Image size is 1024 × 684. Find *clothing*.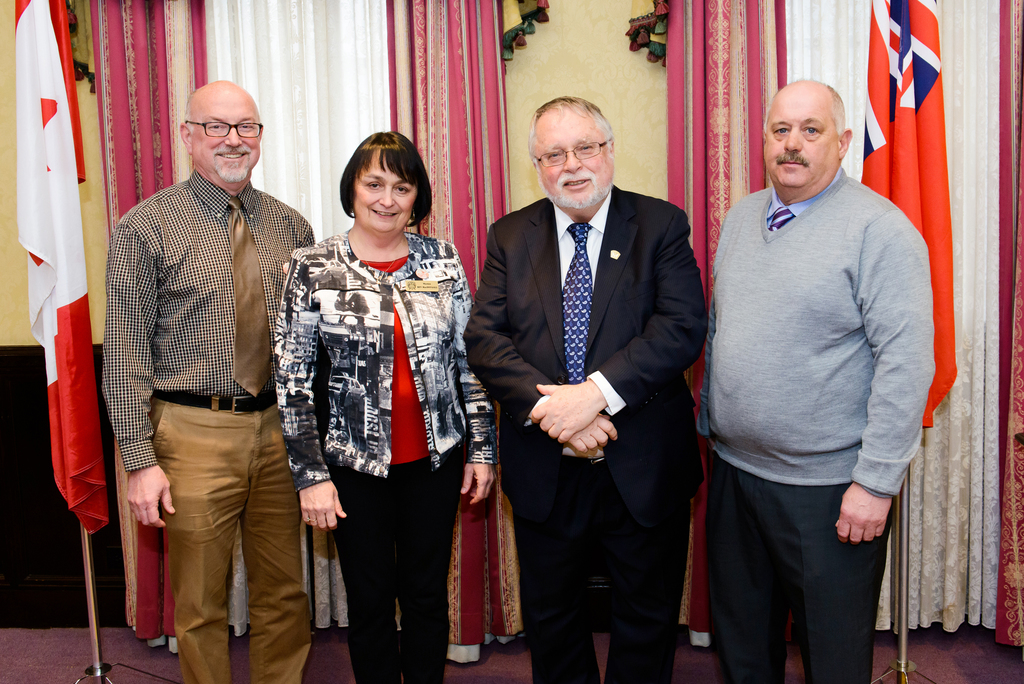
crop(99, 179, 312, 683).
